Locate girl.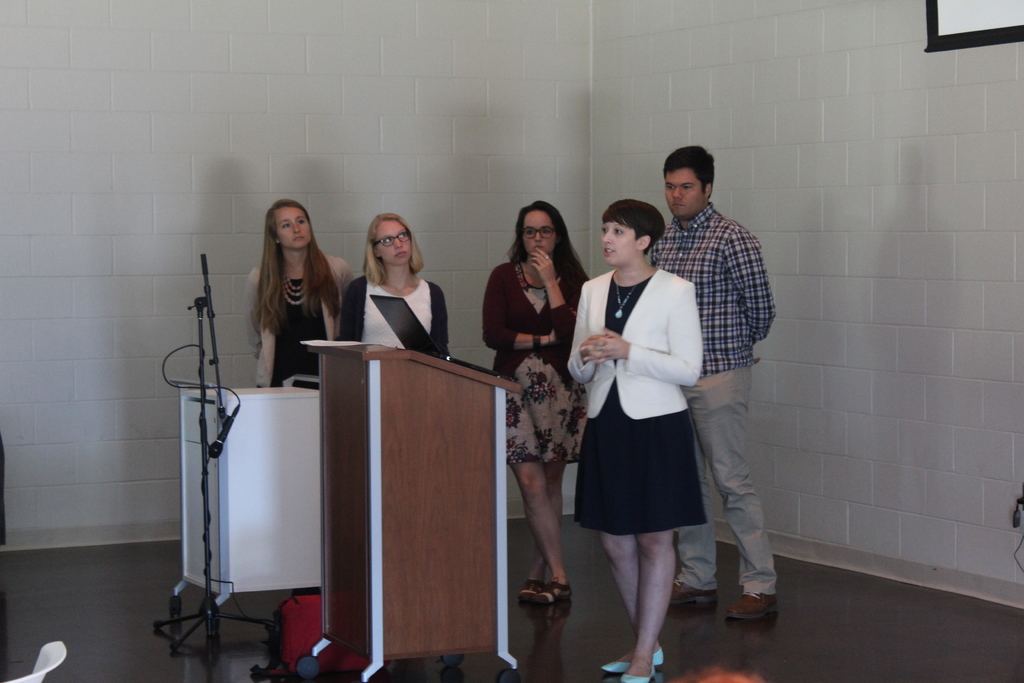
Bounding box: <region>572, 201, 700, 680</region>.
